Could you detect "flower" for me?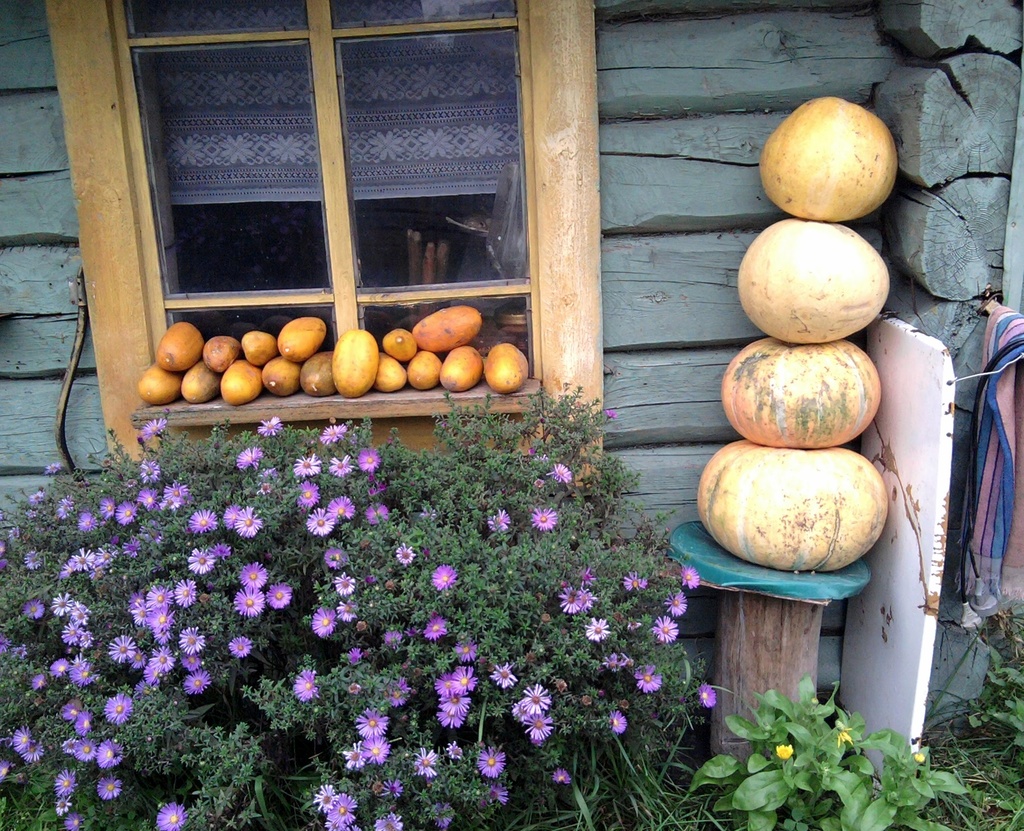
Detection result: region(609, 709, 626, 734).
